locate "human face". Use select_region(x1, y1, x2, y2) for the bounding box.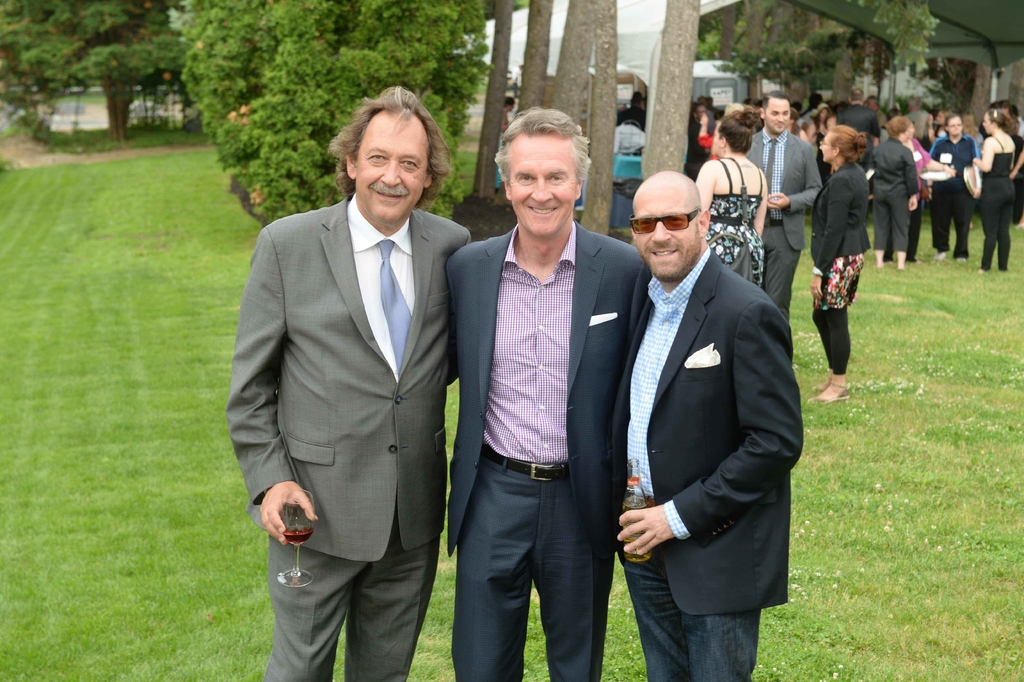
select_region(509, 136, 577, 233).
